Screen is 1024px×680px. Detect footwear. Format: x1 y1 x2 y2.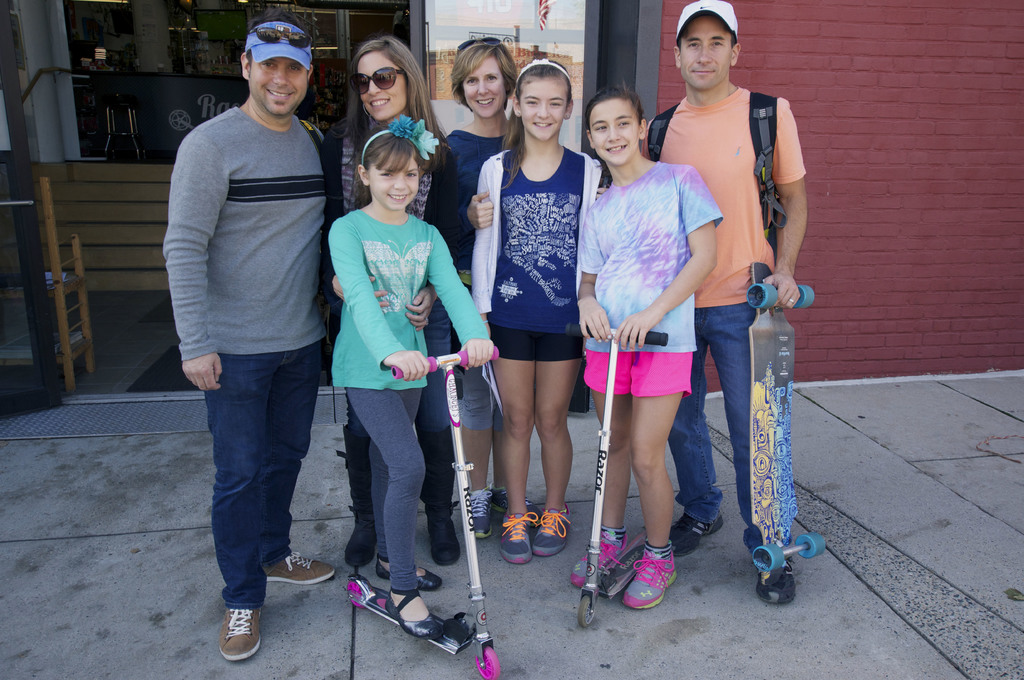
572 531 630 589.
